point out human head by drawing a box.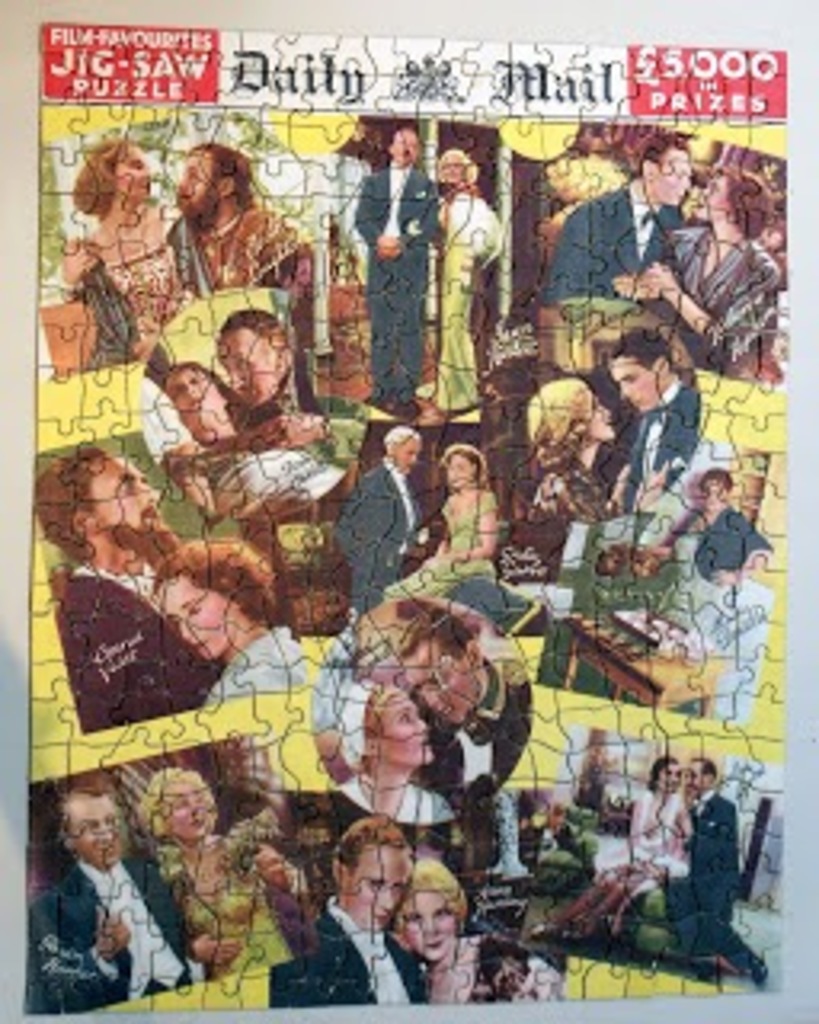
390:605:486:720.
